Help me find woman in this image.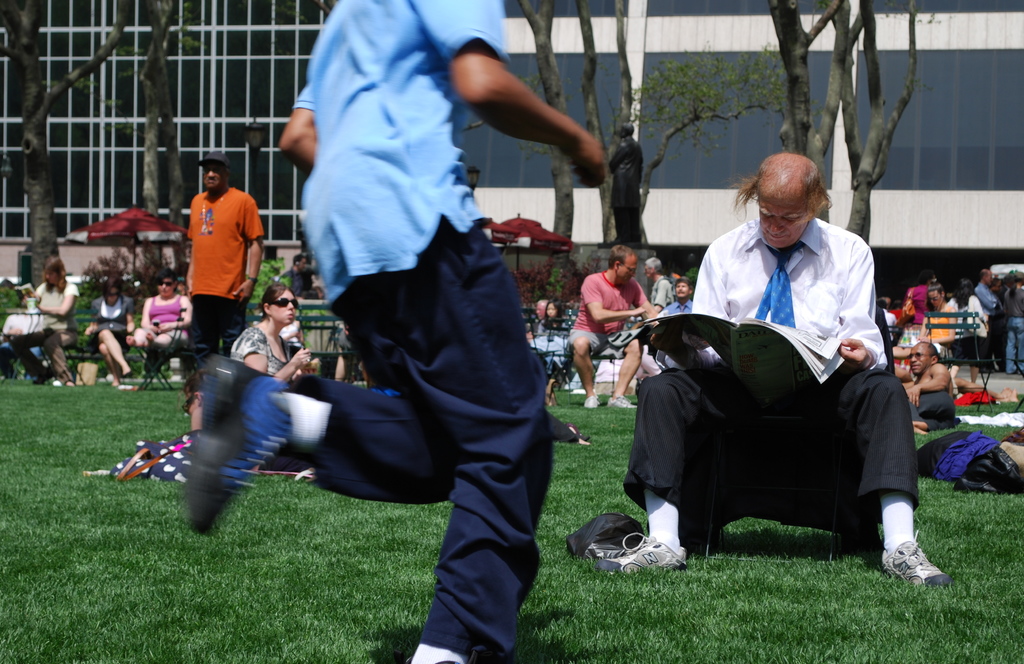
Found it: <bbox>8, 257, 79, 387</bbox>.
